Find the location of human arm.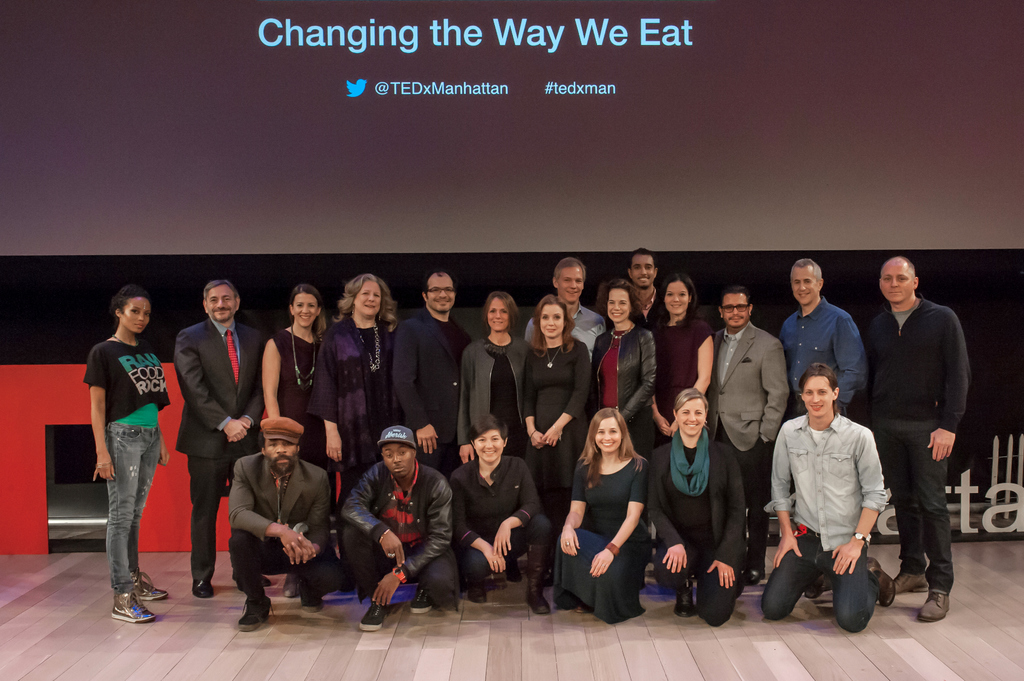
Location: <bbox>589, 459, 646, 577</bbox>.
